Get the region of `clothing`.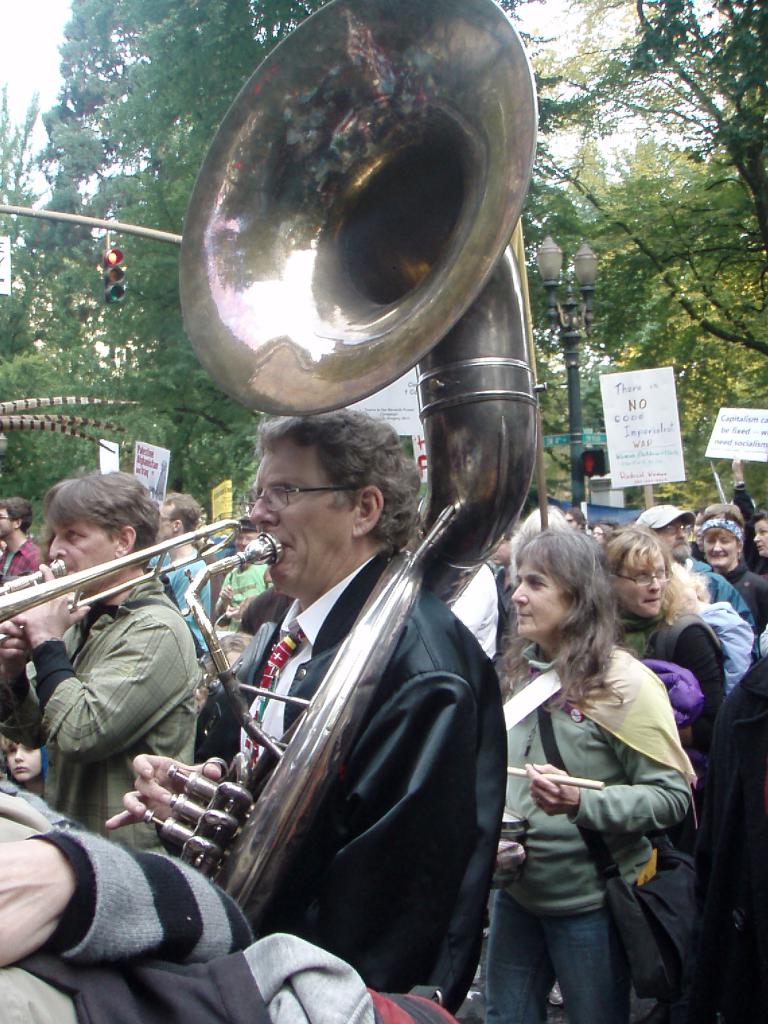
<box>677,554,750,624</box>.
